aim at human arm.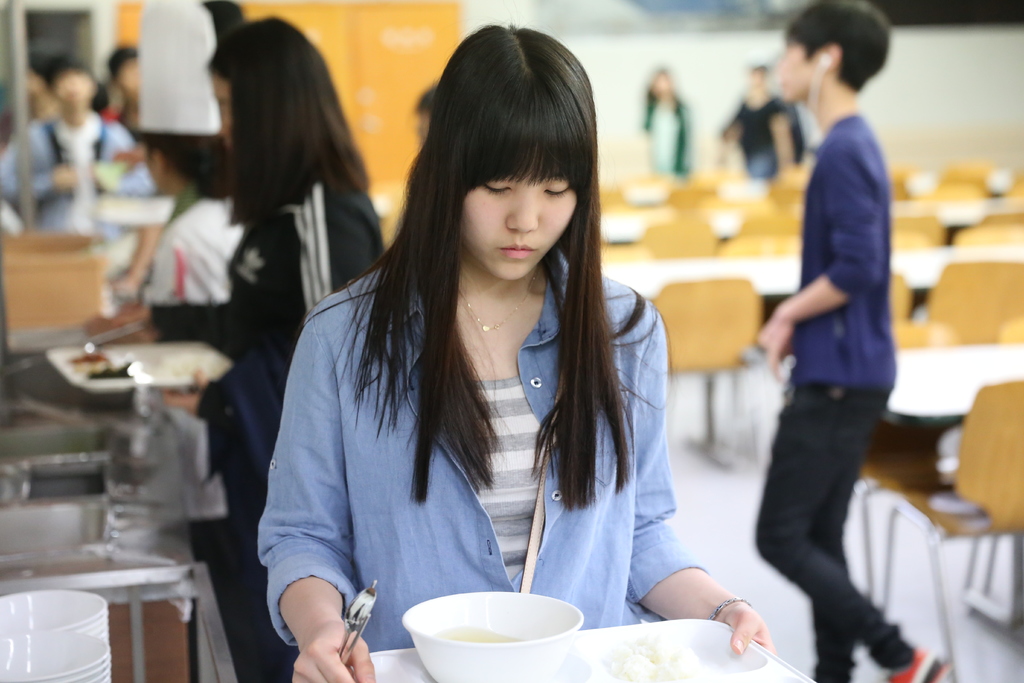
Aimed at 631/297/772/658.
